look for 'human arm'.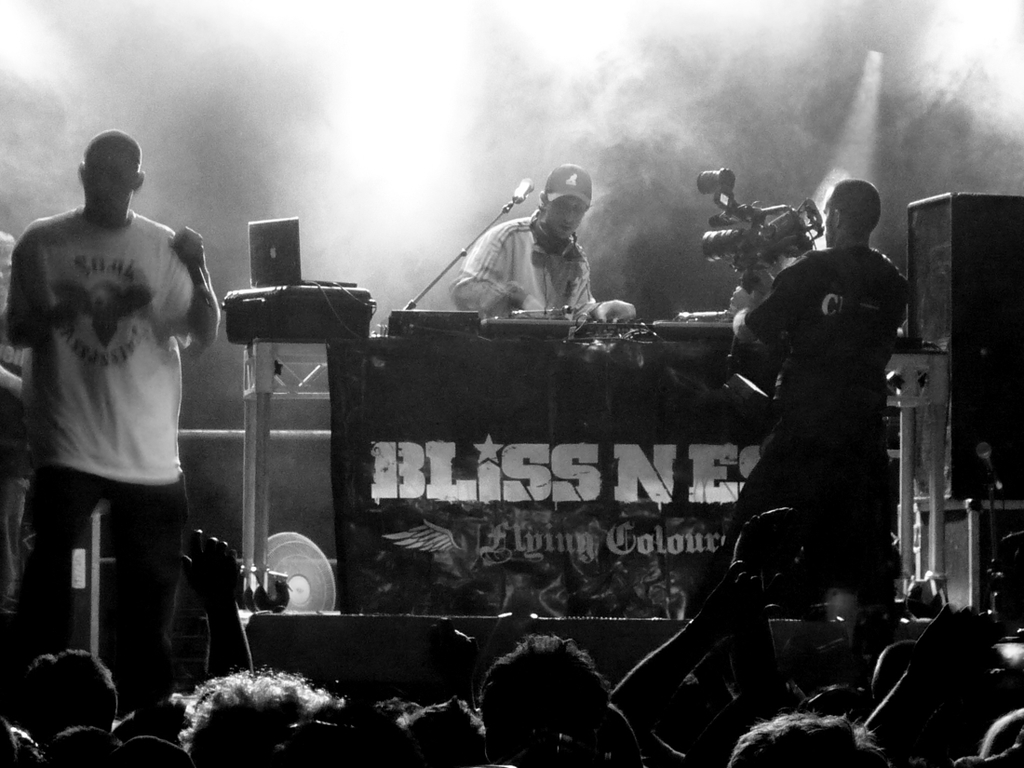
Found: (10, 243, 69, 348).
